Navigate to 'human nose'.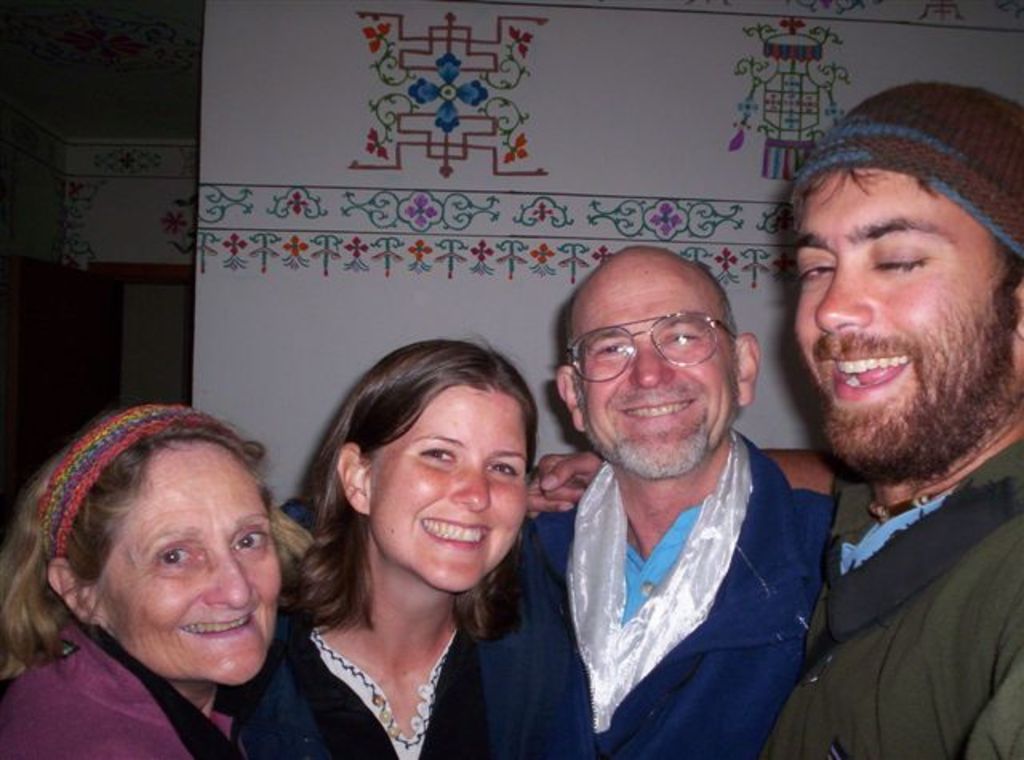
Navigation target: [x1=451, y1=467, x2=491, y2=512].
